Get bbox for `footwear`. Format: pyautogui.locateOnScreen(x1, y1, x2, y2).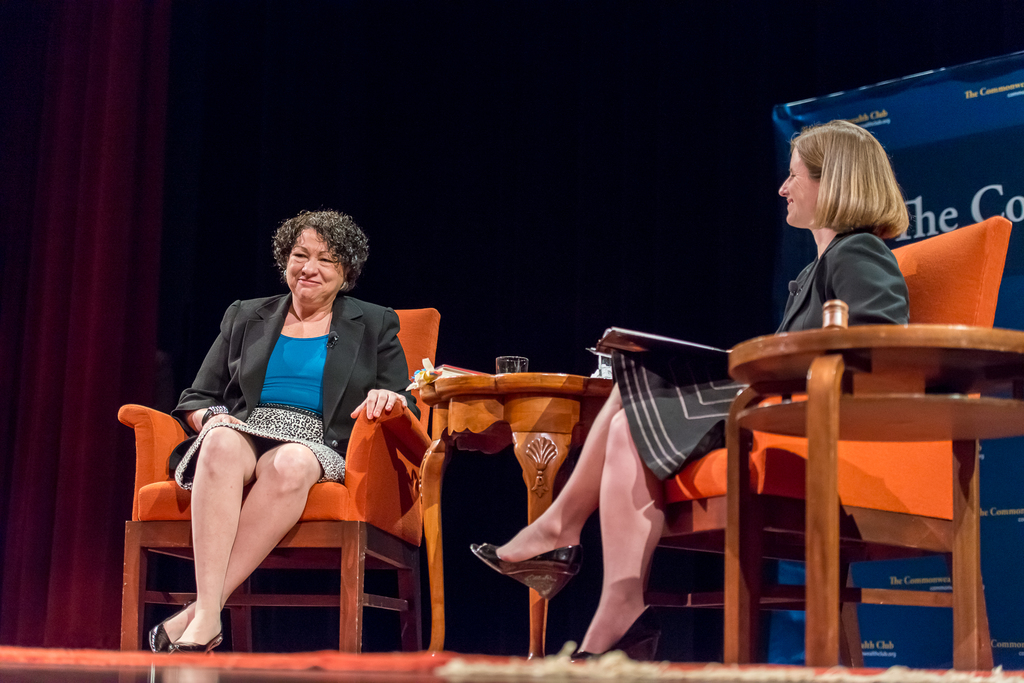
pyautogui.locateOnScreen(470, 543, 572, 605).
